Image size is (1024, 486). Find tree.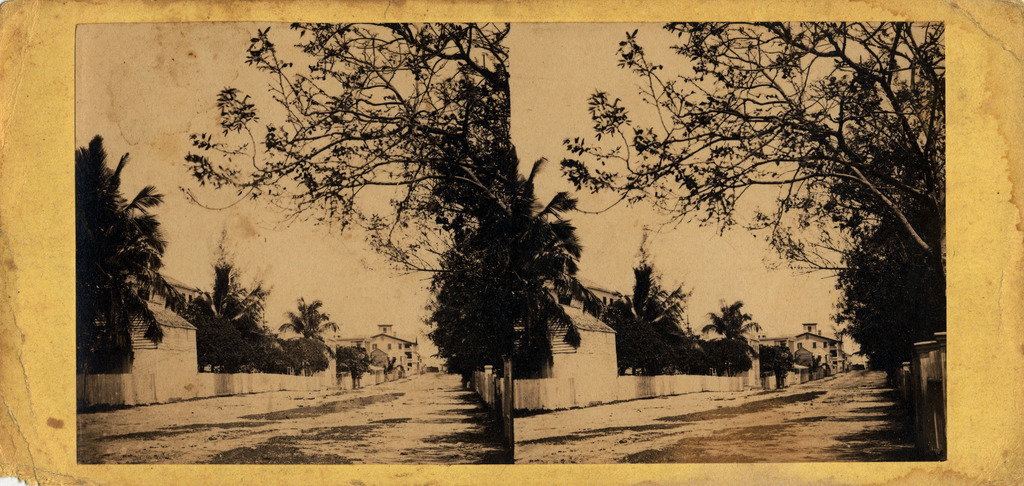
[778,47,952,276].
